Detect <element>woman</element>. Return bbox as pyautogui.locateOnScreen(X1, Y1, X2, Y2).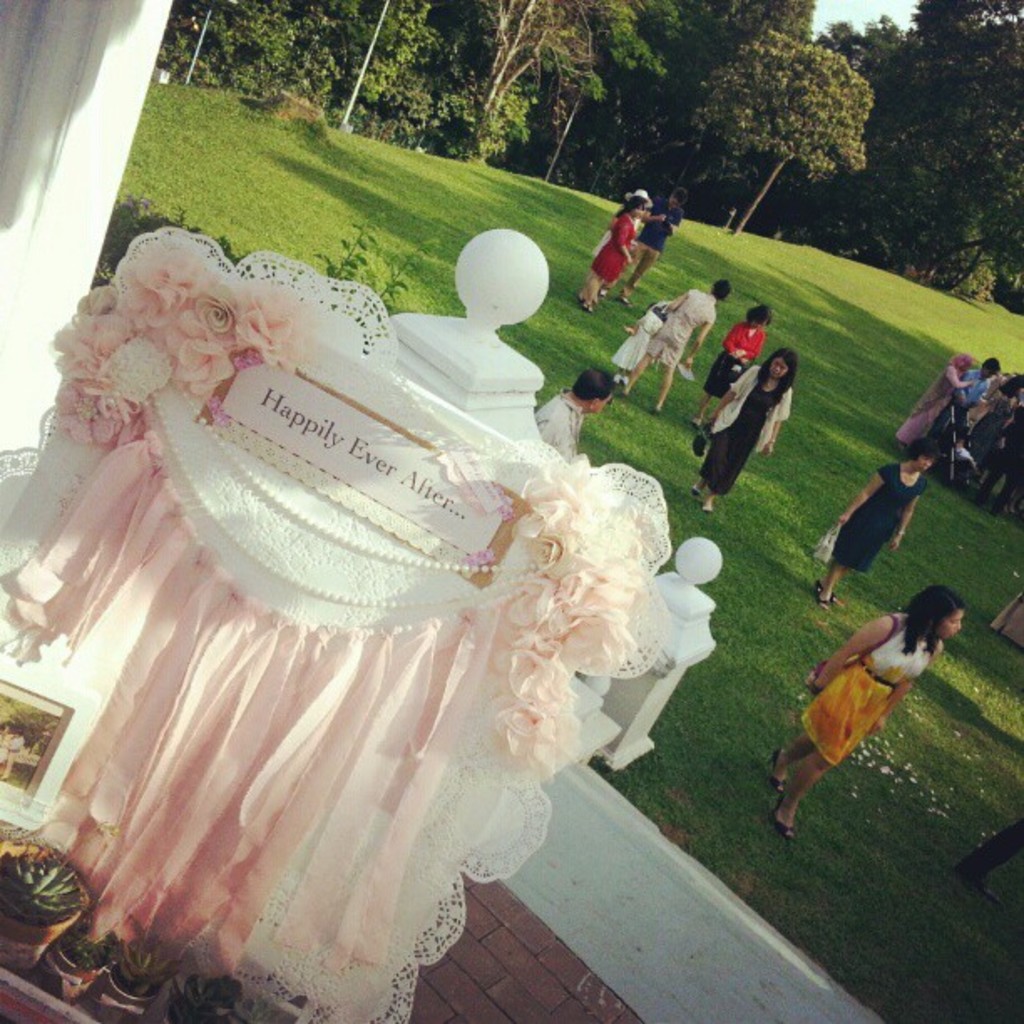
pyautogui.locateOnScreen(572, 196, 651, 321).
